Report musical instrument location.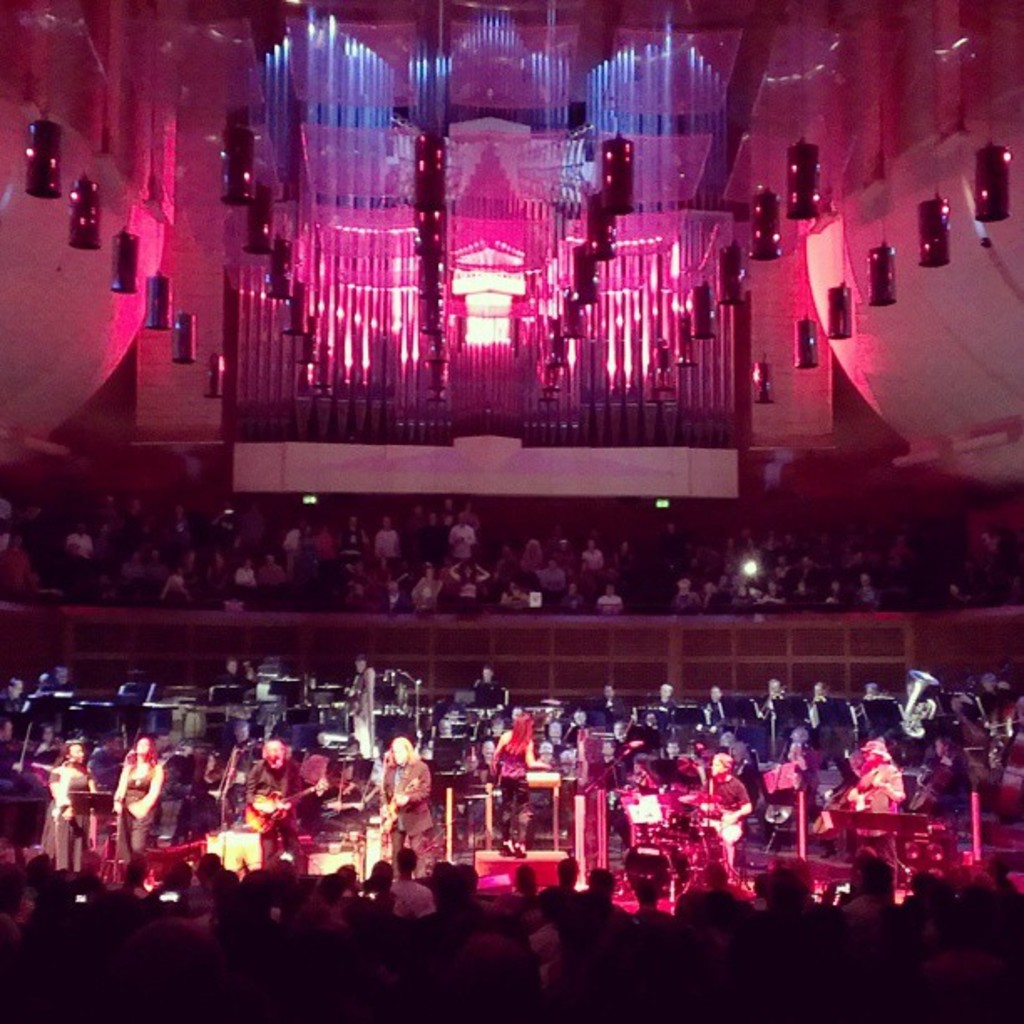
Report: select_region(820, 763, 909, 842).
